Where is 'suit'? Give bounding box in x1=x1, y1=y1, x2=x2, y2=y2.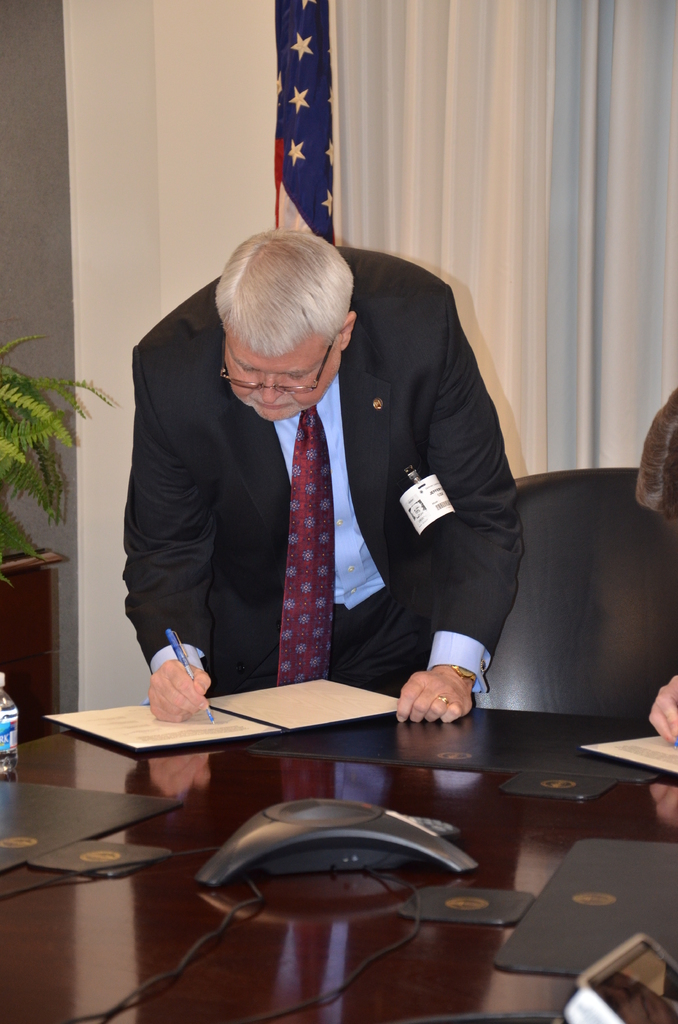
x1=107, y1=279, x2=522, y2=701.
